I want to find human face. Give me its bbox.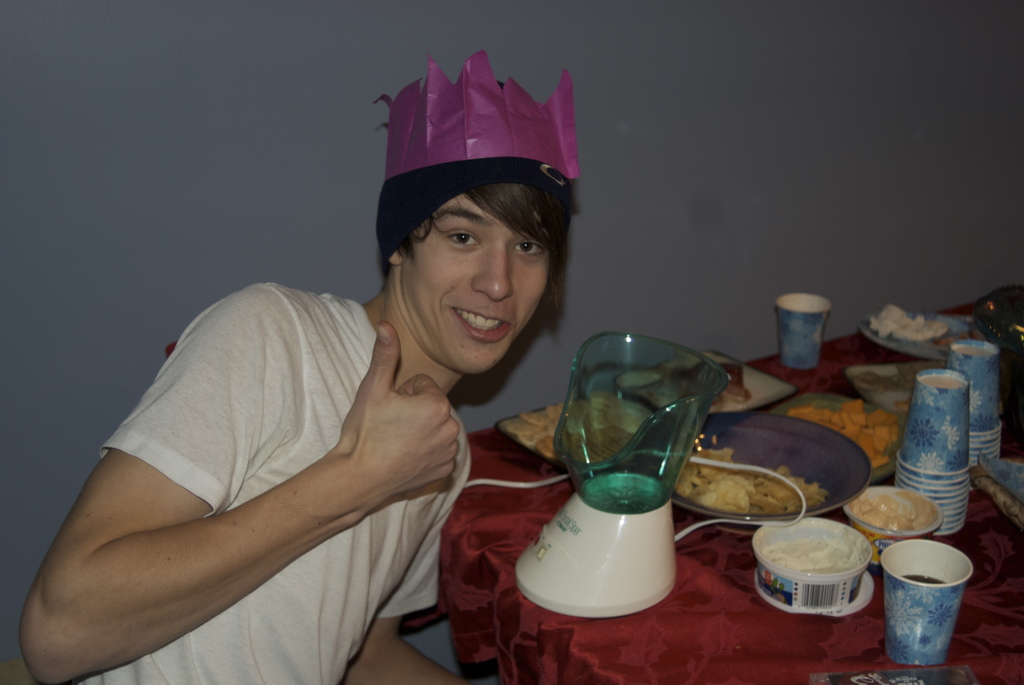
l=406, t=186, r=557, b=378.
